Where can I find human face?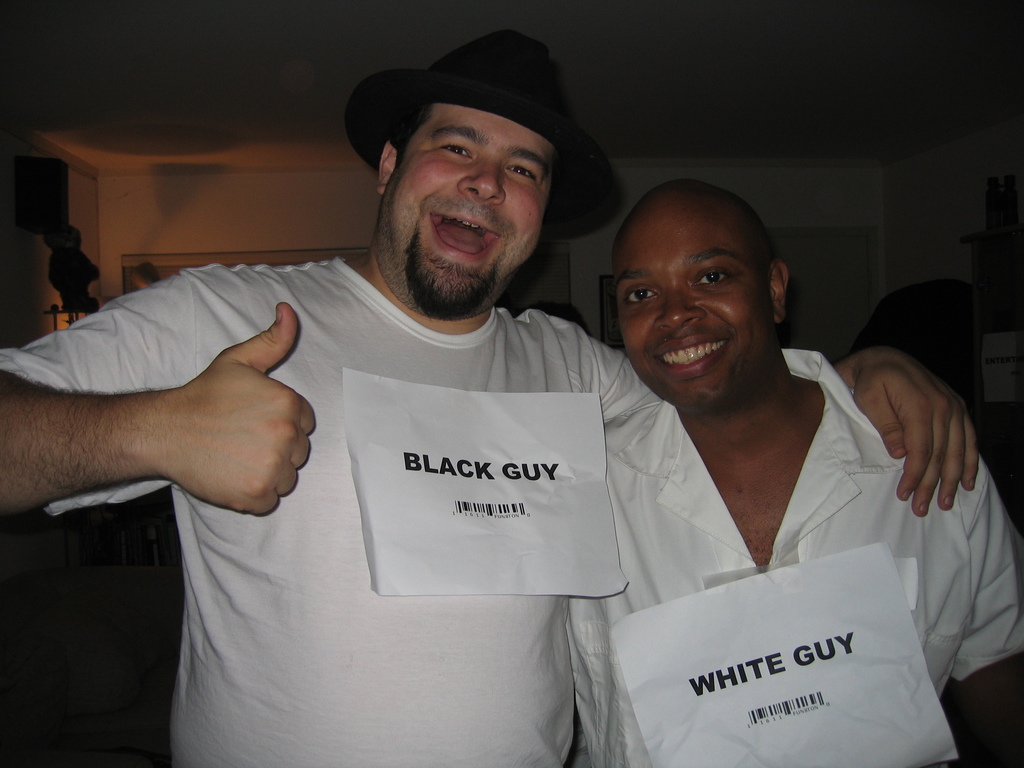
You can find it at locate(378, 106, 554, 317).
